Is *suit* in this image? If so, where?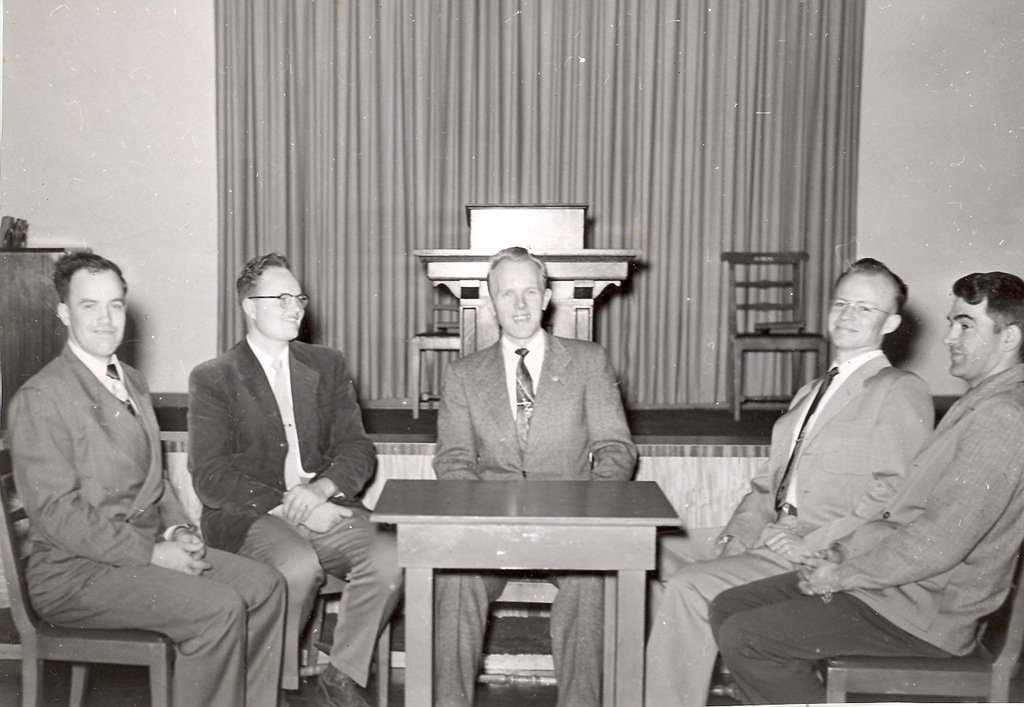
Yes, at <bbox>434, 330, 641, 706</bbox>.
